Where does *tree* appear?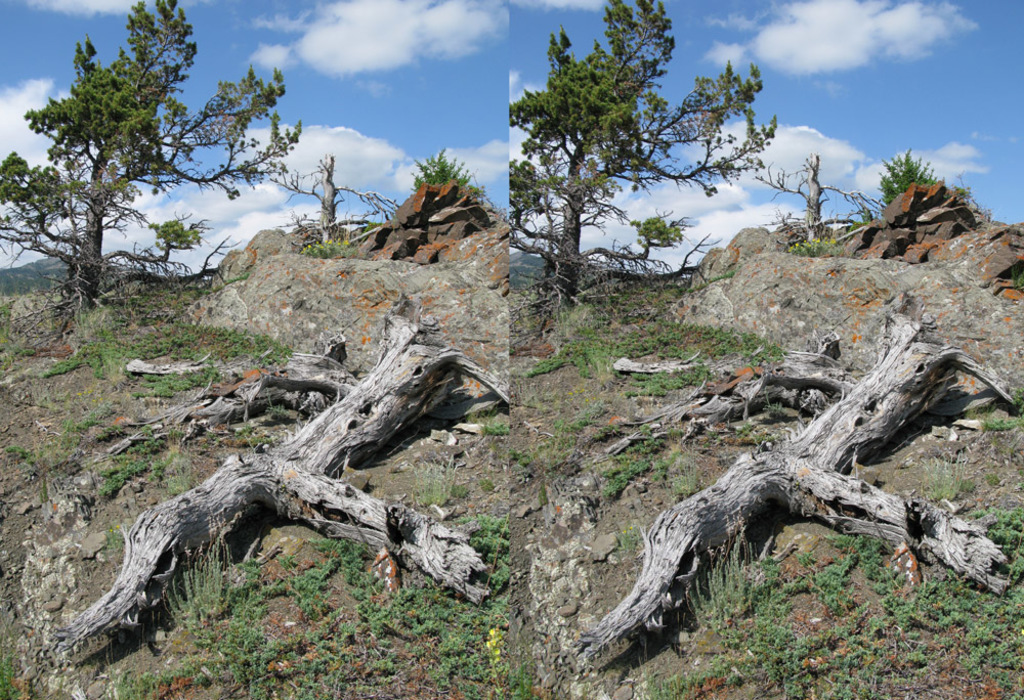
Appears at x1=404 y1=141 x2=487 y2=201.
